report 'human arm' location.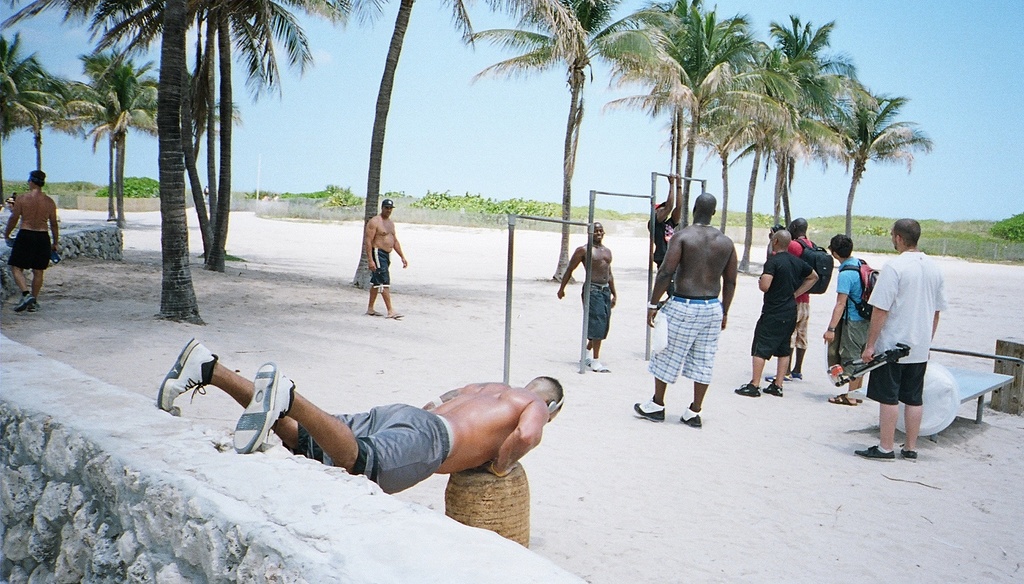
Report: bbox=(755, 256, 777, 293).
